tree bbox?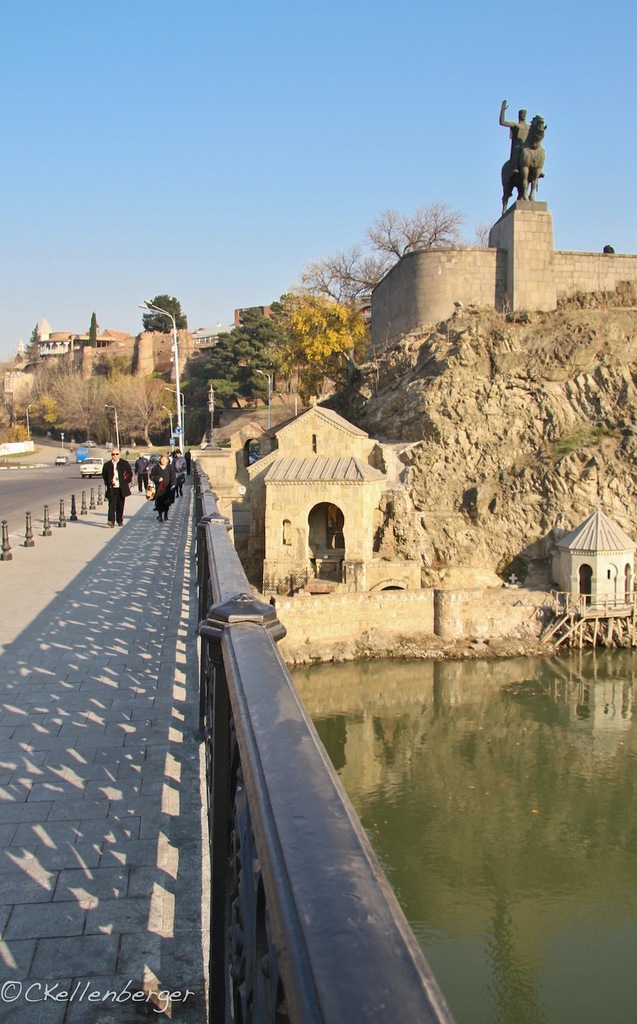
Rect(325, 204, 464, 292)
